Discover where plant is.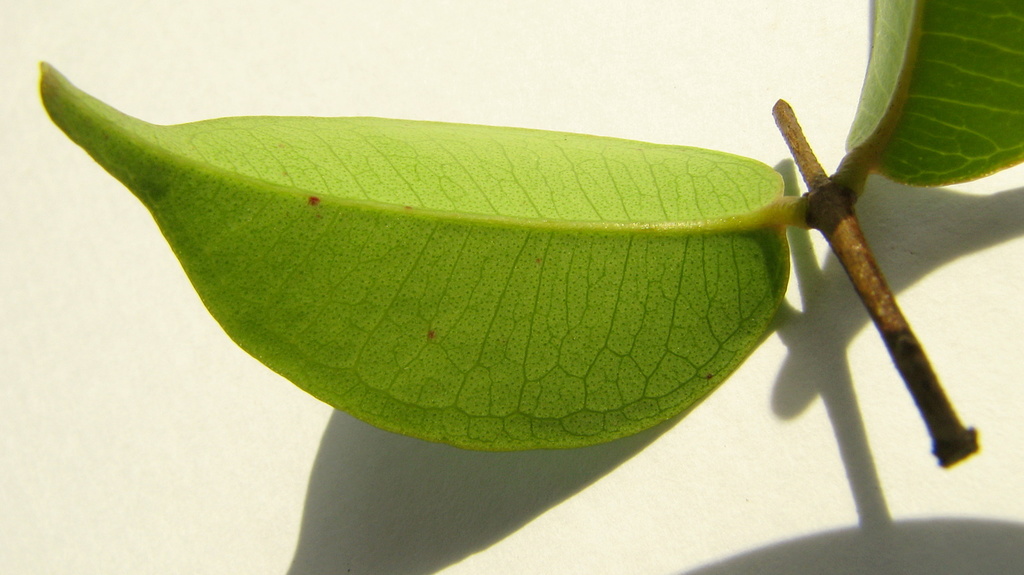
Discovered at locate(61, 104, 915, 448).
